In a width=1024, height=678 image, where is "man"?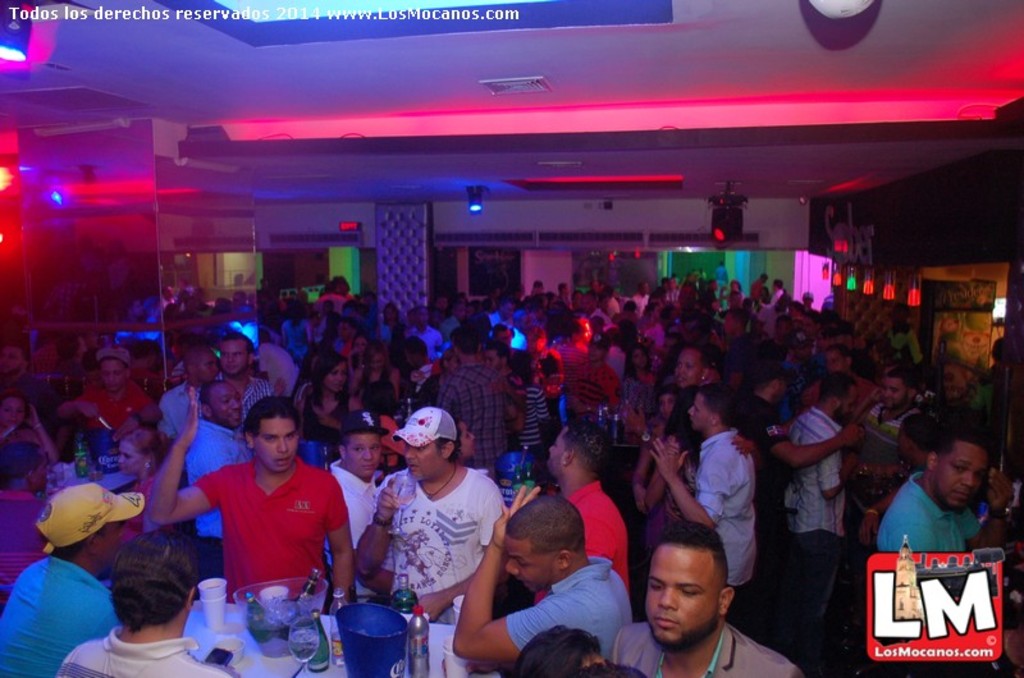
(408, 304, 439, 357).
